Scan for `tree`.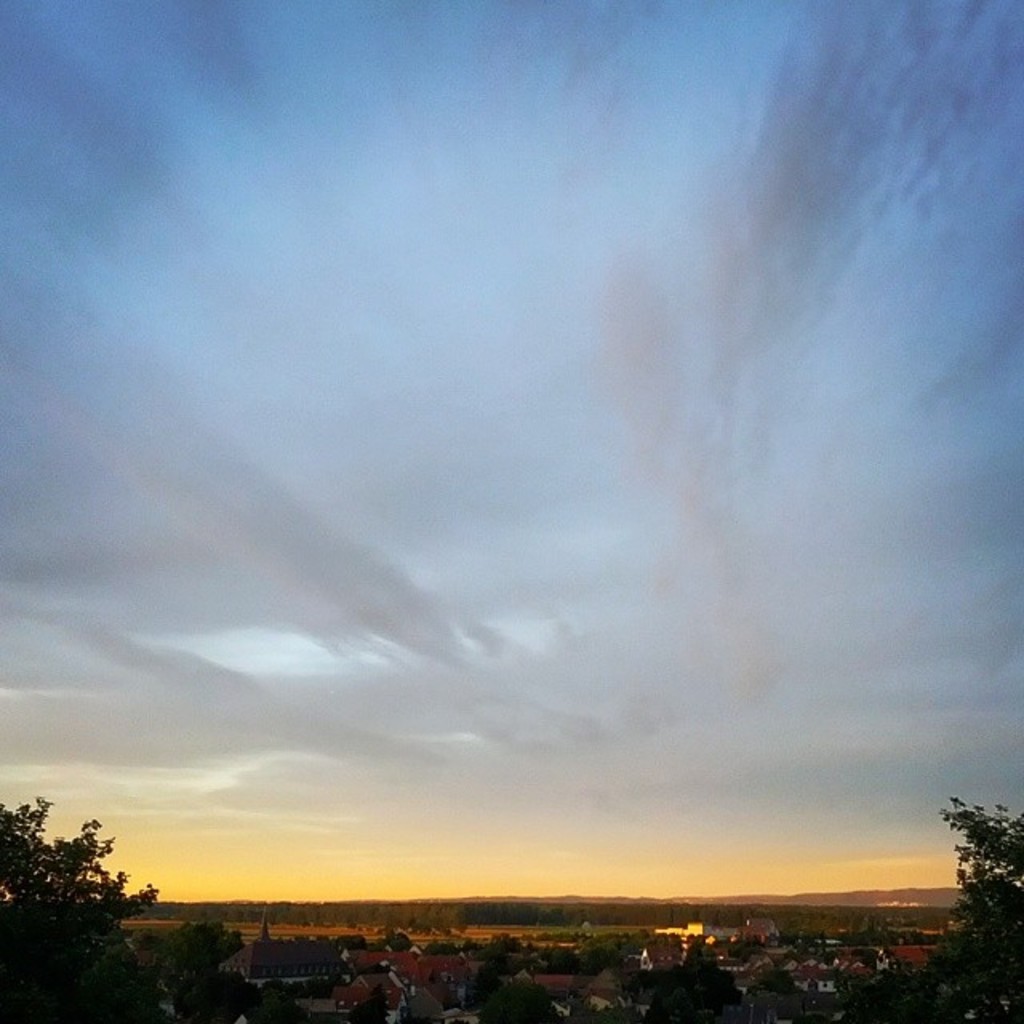
Scan result: x1=901, y1=787, x2=1022, y2=1022.
